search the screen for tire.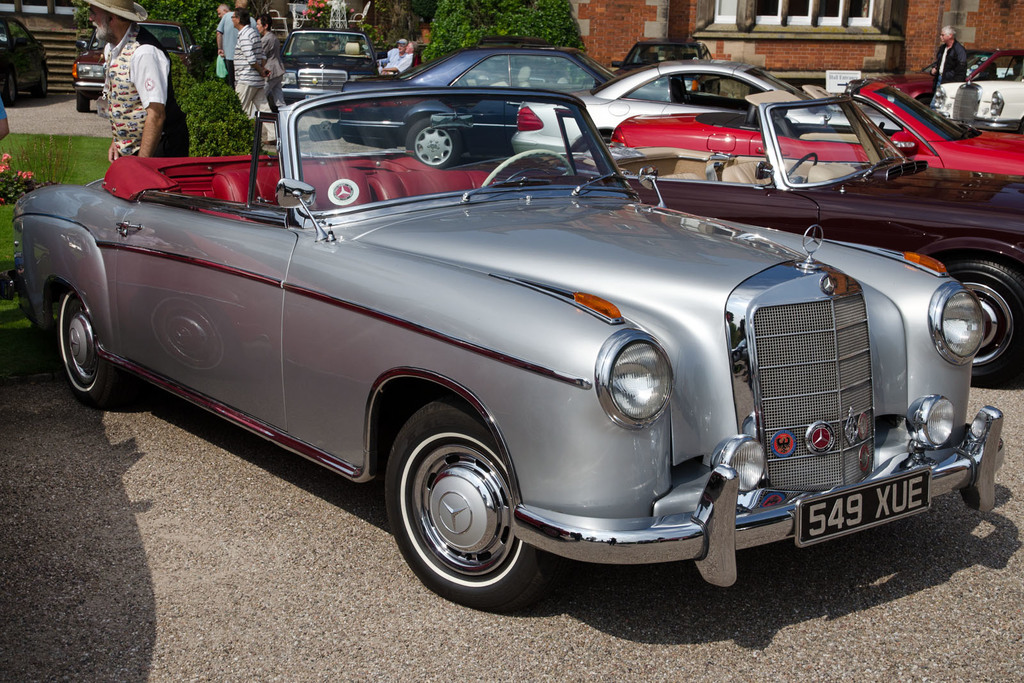
Found at Rect(76, 90, 90, 115).
